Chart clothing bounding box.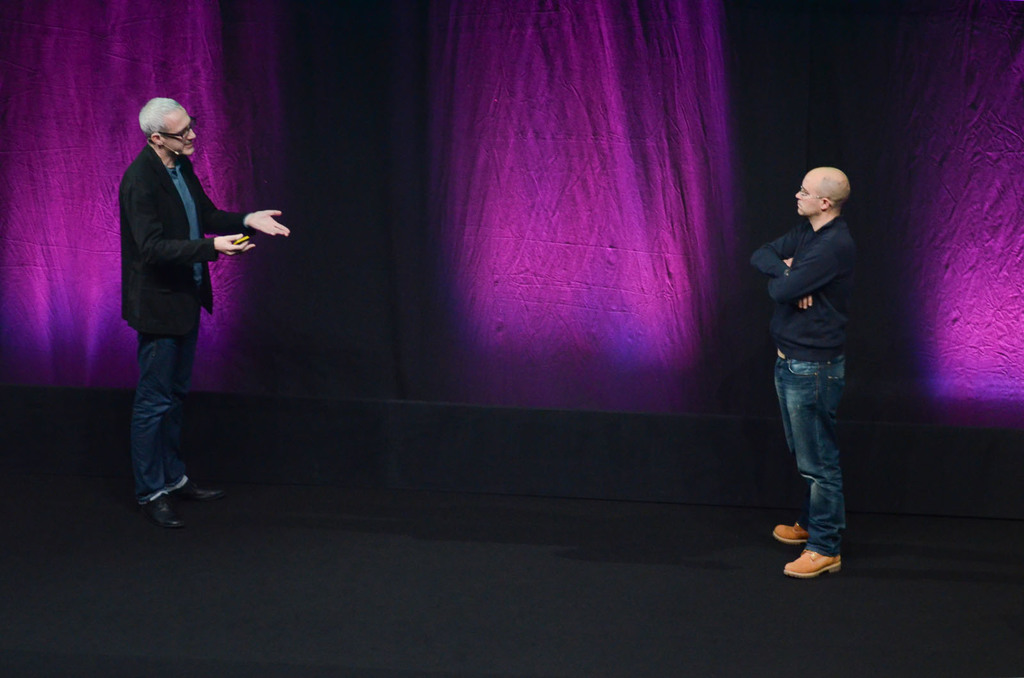
Charted: box(754, 217, 859, 551).
